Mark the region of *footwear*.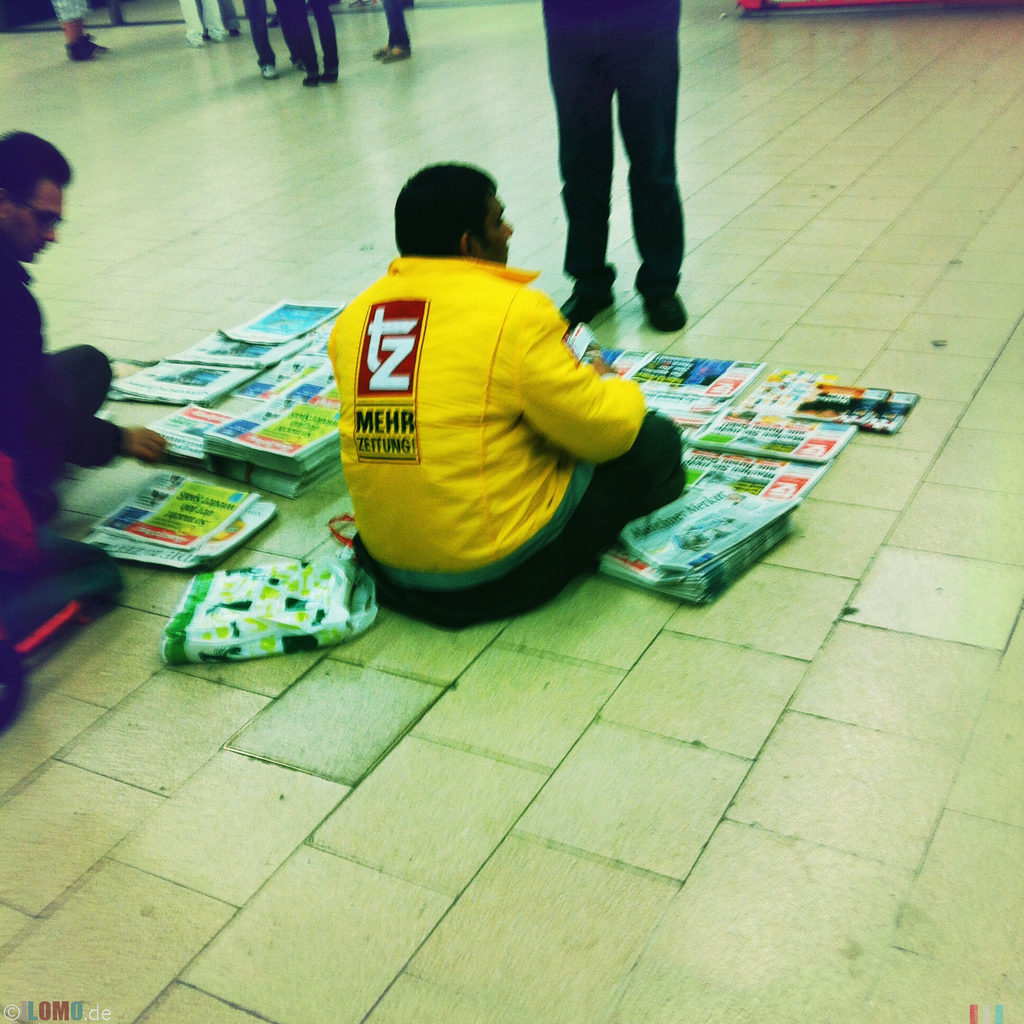
Region: region(380, 42, 417, 61).
